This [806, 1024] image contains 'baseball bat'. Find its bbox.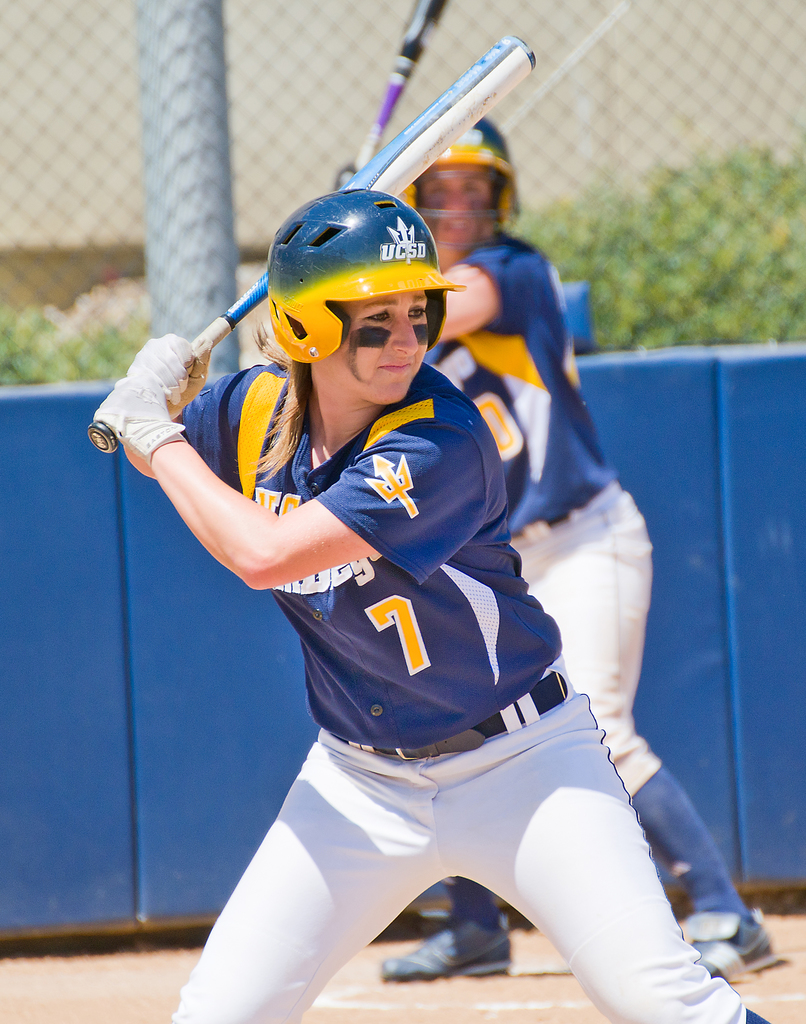
Rect(84, 35, 538, 450).
